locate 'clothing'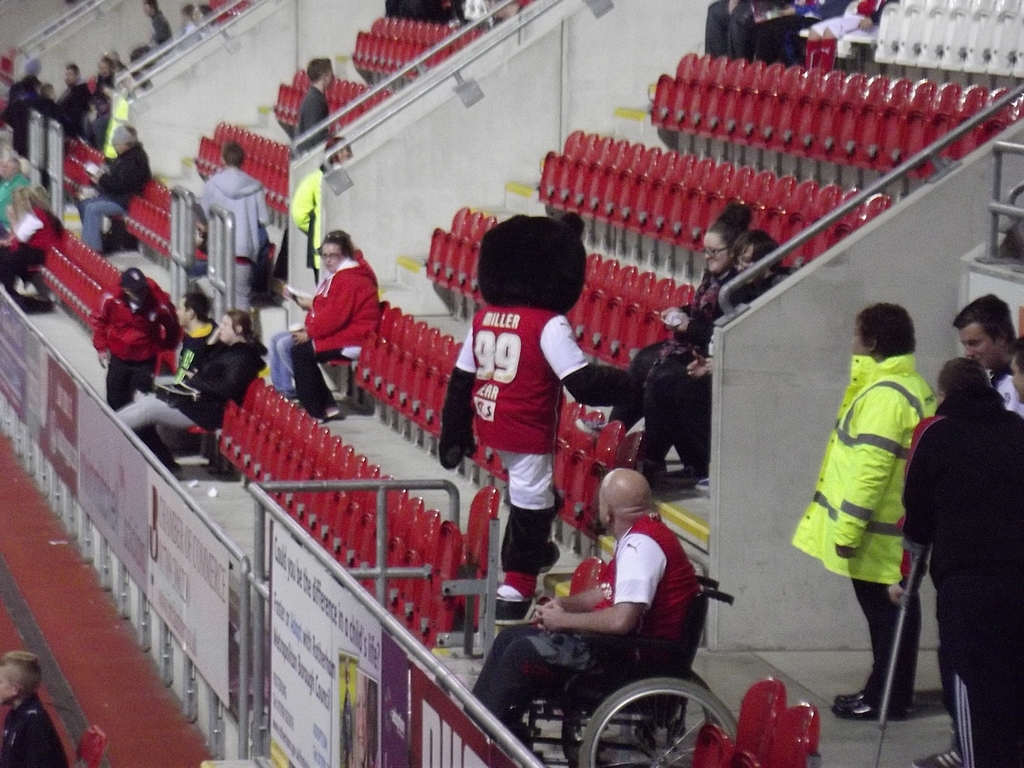
l=43, t=78, r=88, b=135
